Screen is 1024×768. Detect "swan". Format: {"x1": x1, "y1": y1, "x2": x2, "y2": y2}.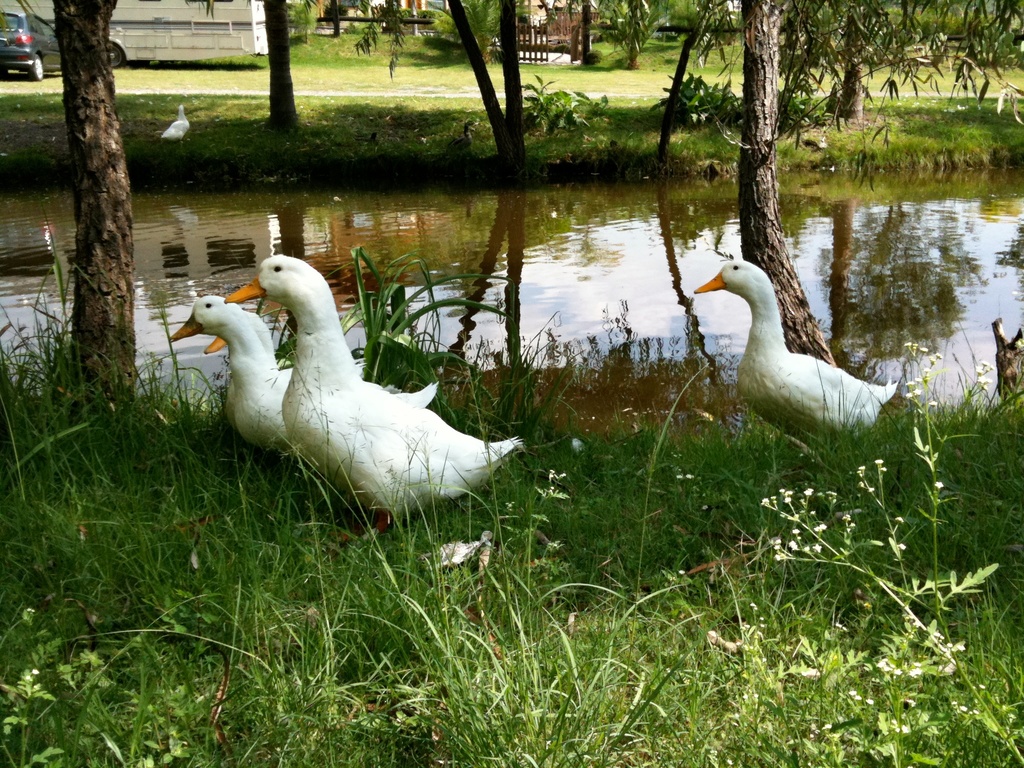
{"x1": 166, "y1": 292, "x2": 378, "y2": 457}.
